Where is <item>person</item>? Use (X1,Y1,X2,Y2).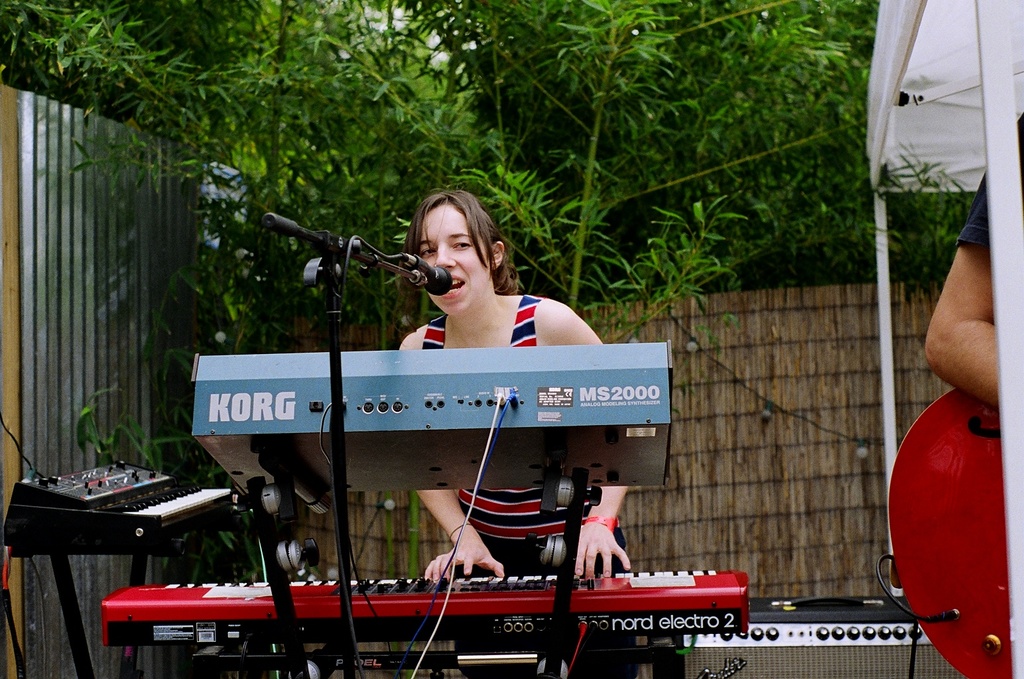
(921,99,1023,409).
